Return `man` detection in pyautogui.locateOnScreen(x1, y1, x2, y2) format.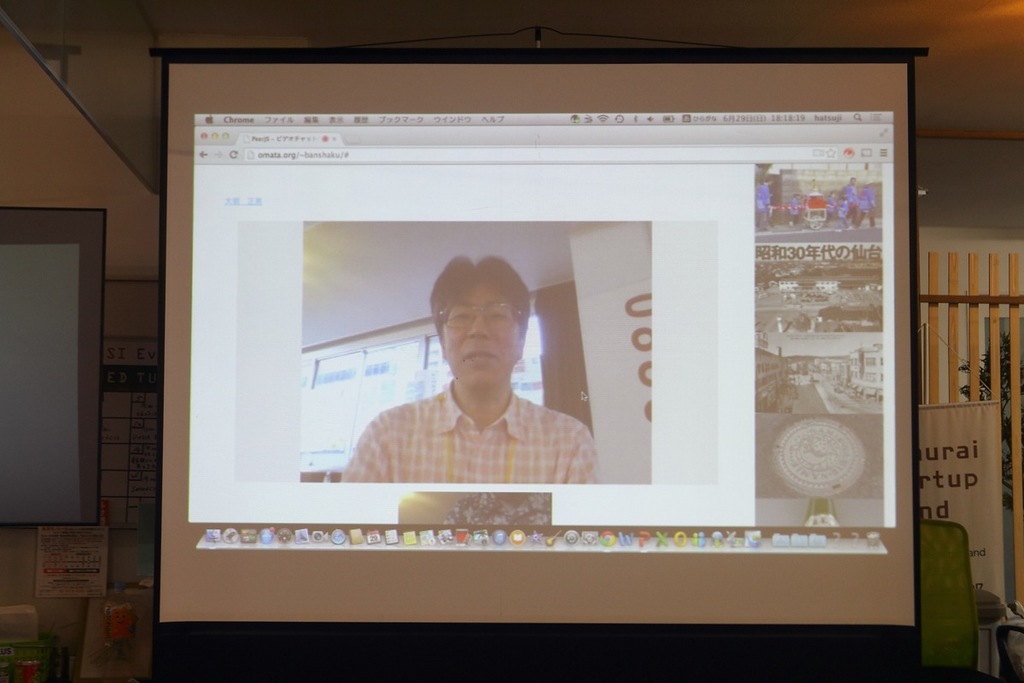
pyautogui.locateOnScreen(842, 174, 859, 227).
